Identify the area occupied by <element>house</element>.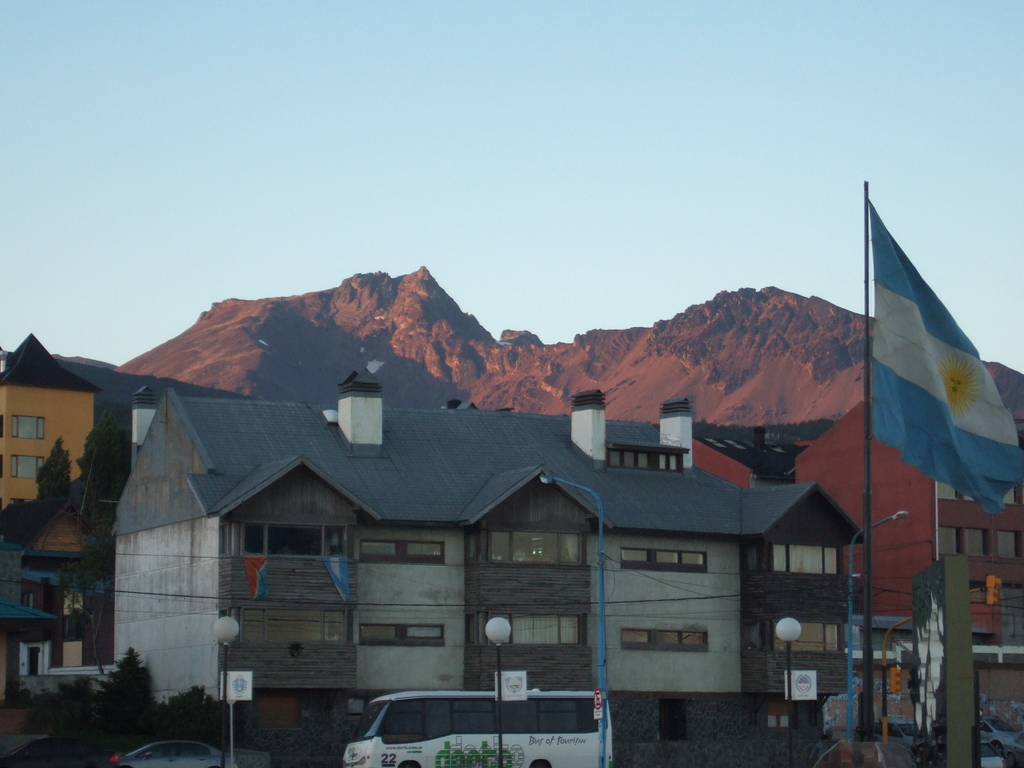
Area: 0/495/115/663.
